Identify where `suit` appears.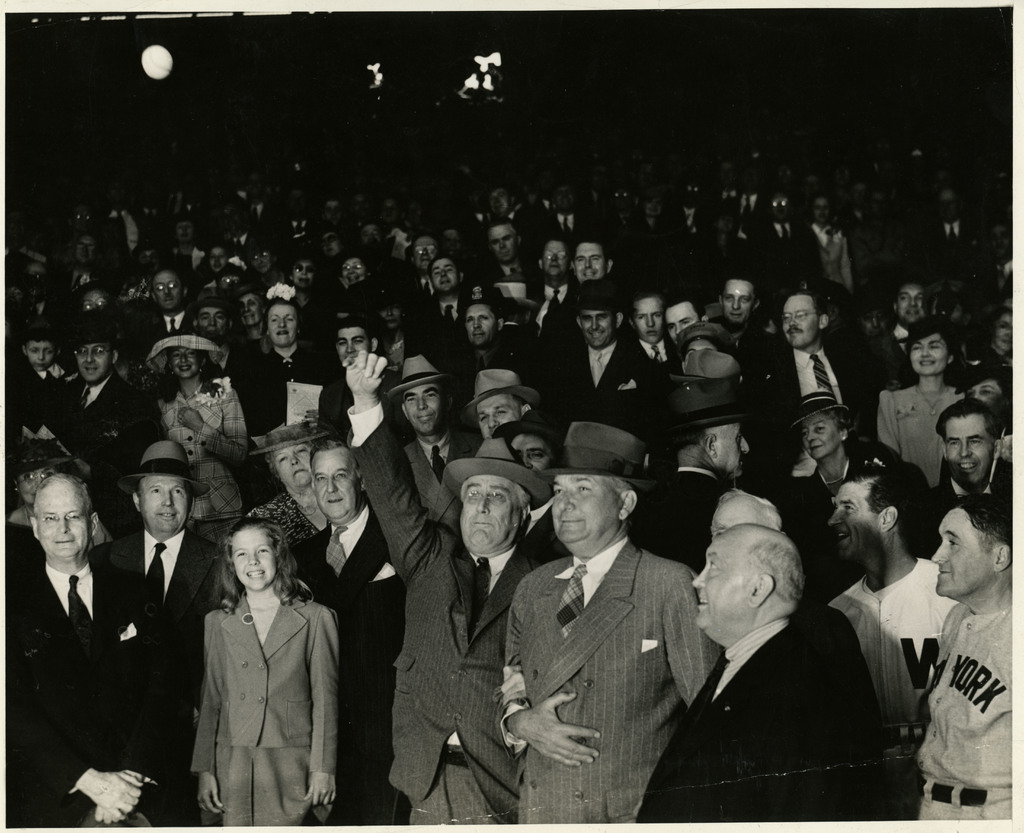
Appears at [left=90, top=530, right=223, bottom=674].
